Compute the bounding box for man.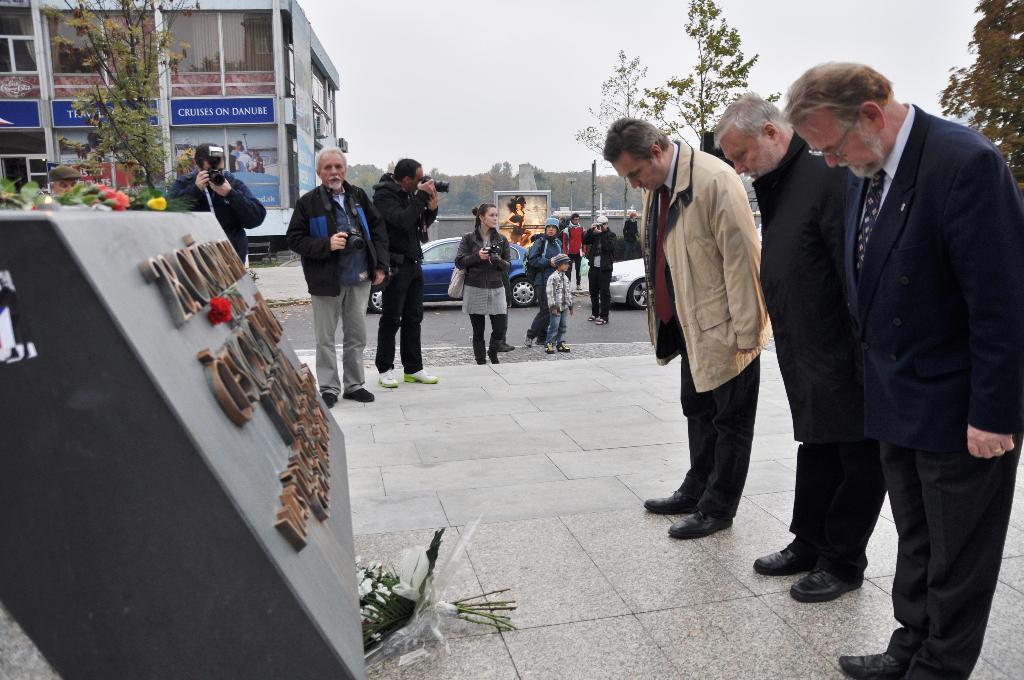
(x1=44, y1=165, x2=83, y2=200).
